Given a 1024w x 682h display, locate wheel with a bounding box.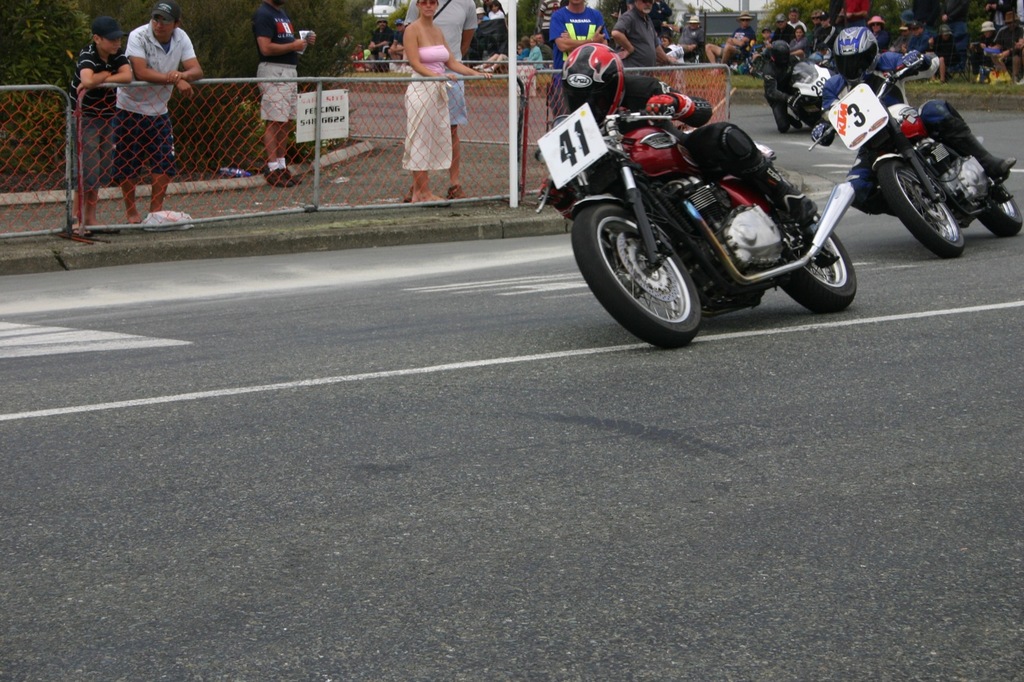
Located: (x1=779, y1=215, x2=855, y2=313).
